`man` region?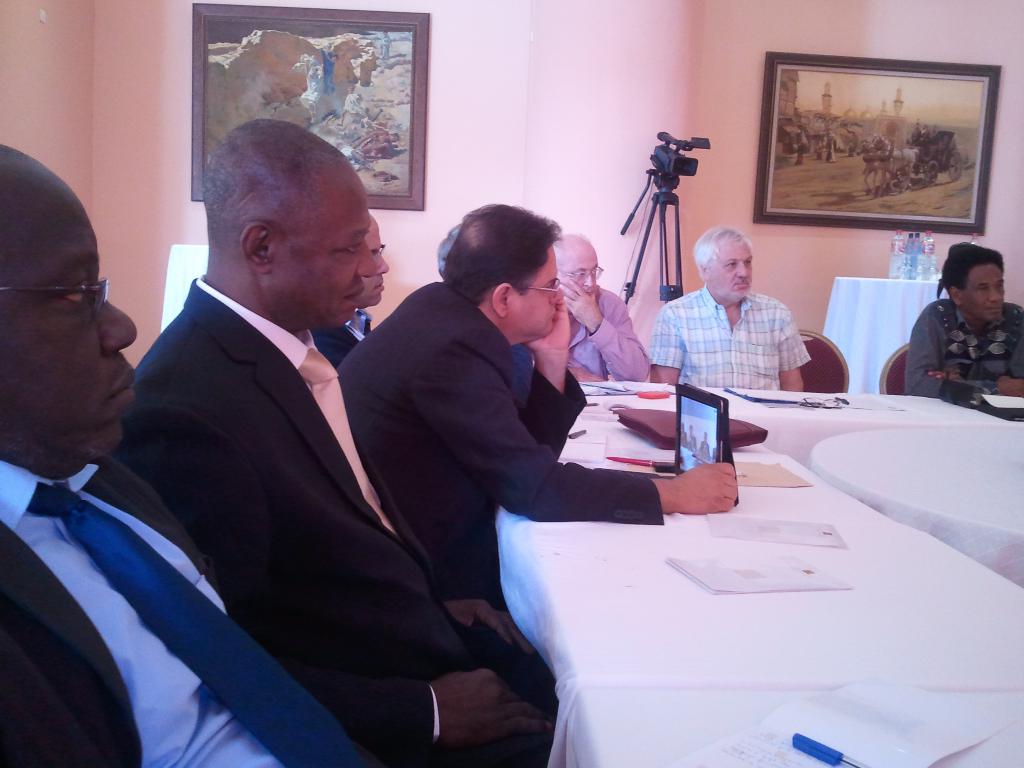
{"left": 902, "top": 238, "right": 1023, "bottom": 397}
